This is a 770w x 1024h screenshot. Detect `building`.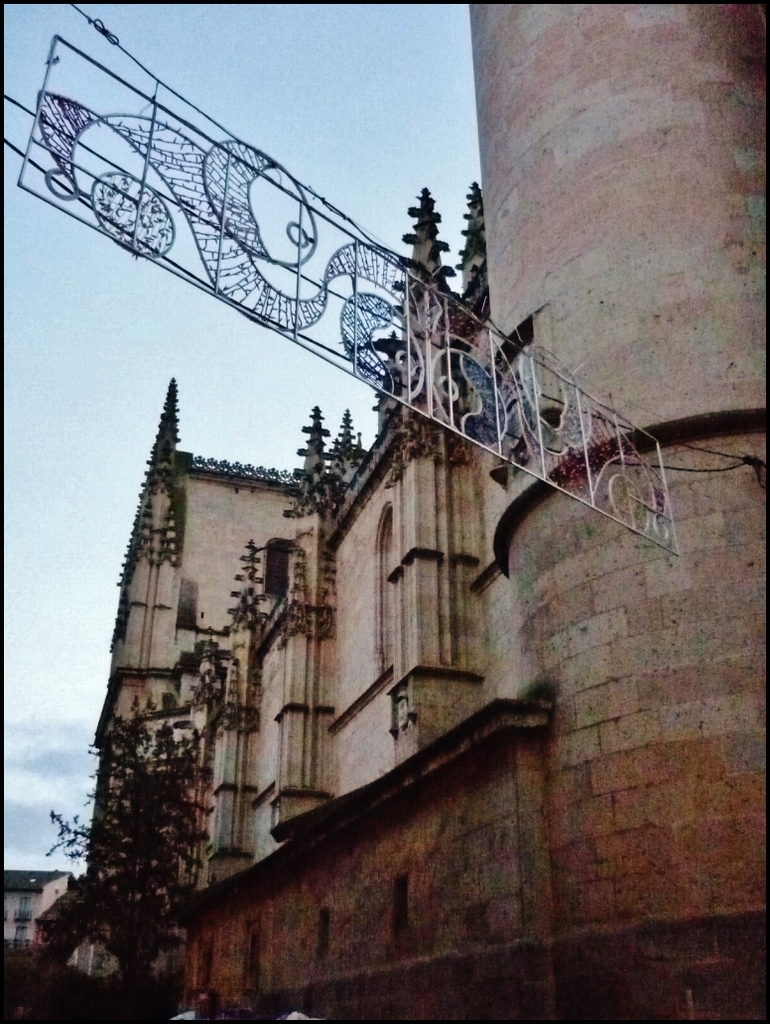
83 0 769 1023.
